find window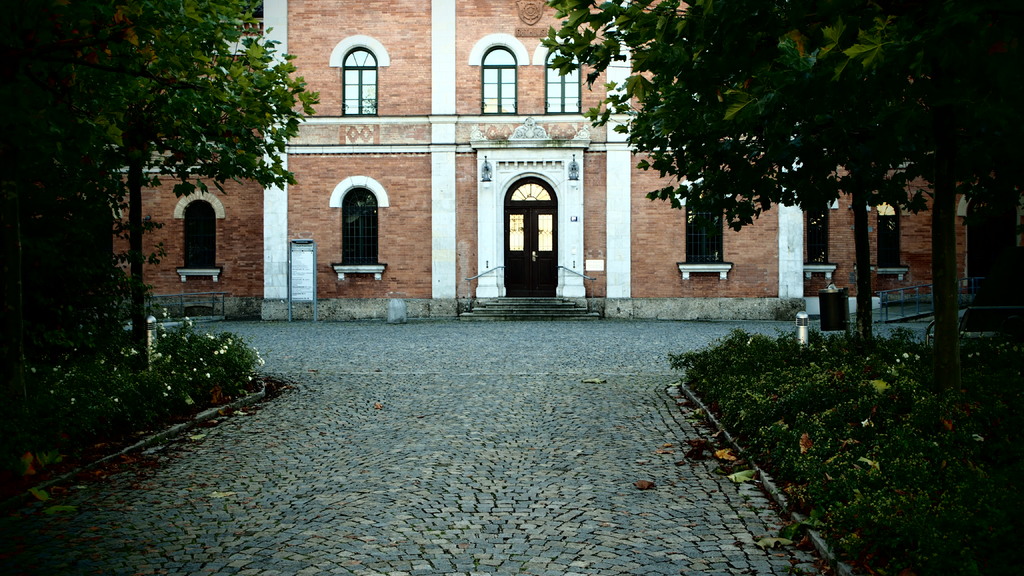
box(170, 189, 225, 281)
